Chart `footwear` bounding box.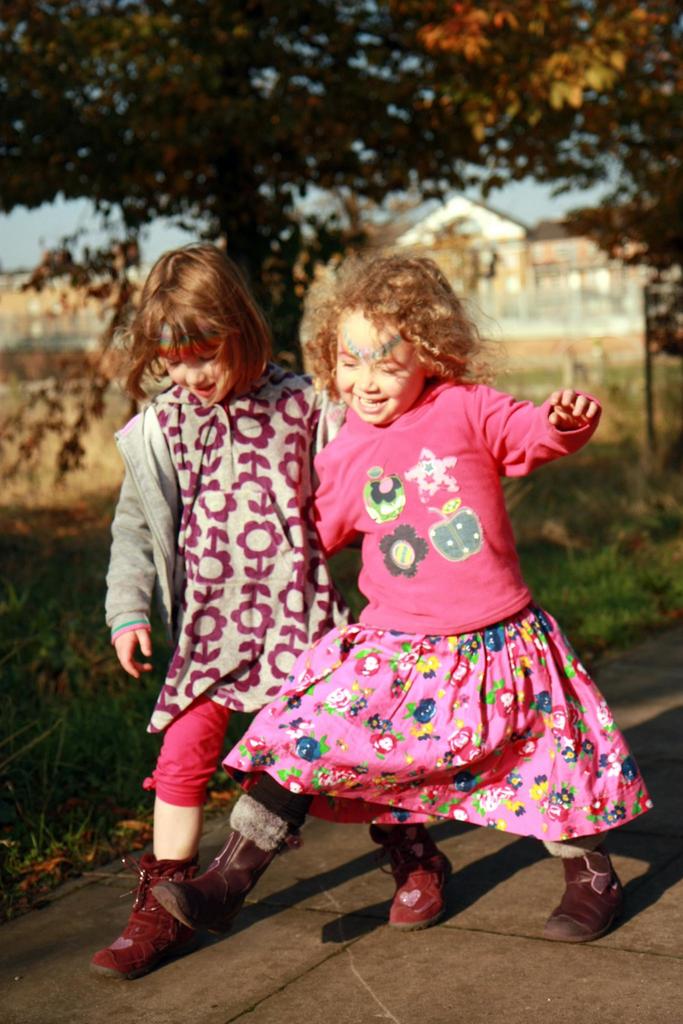
Charted: [543, 839, 630, 942].
